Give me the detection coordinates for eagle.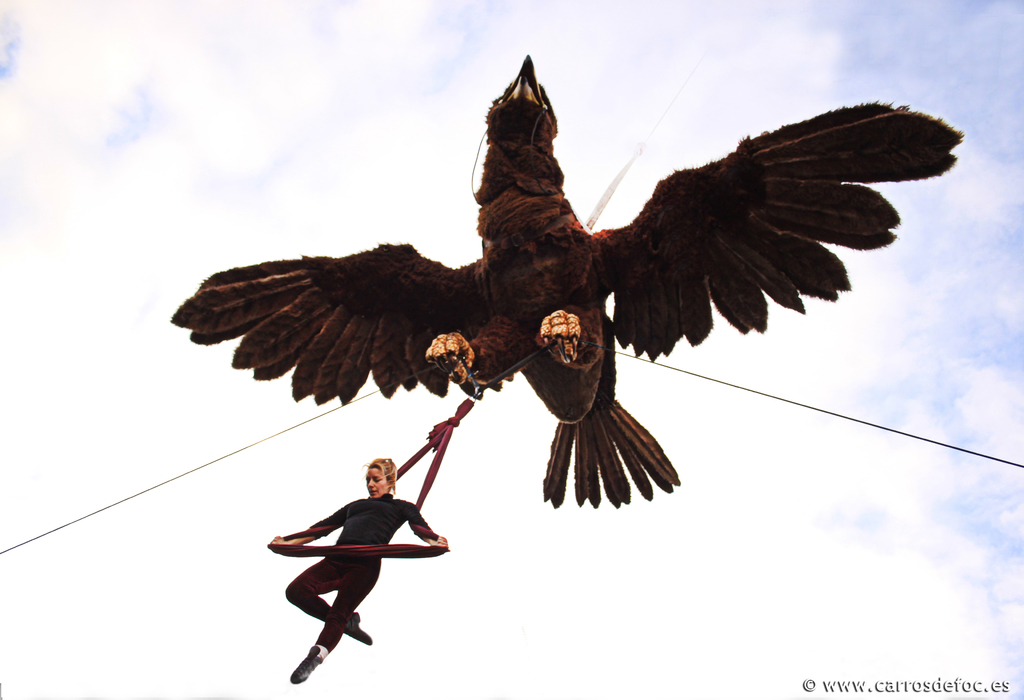
x1=163 y1=53 x2=965 y2=513.
